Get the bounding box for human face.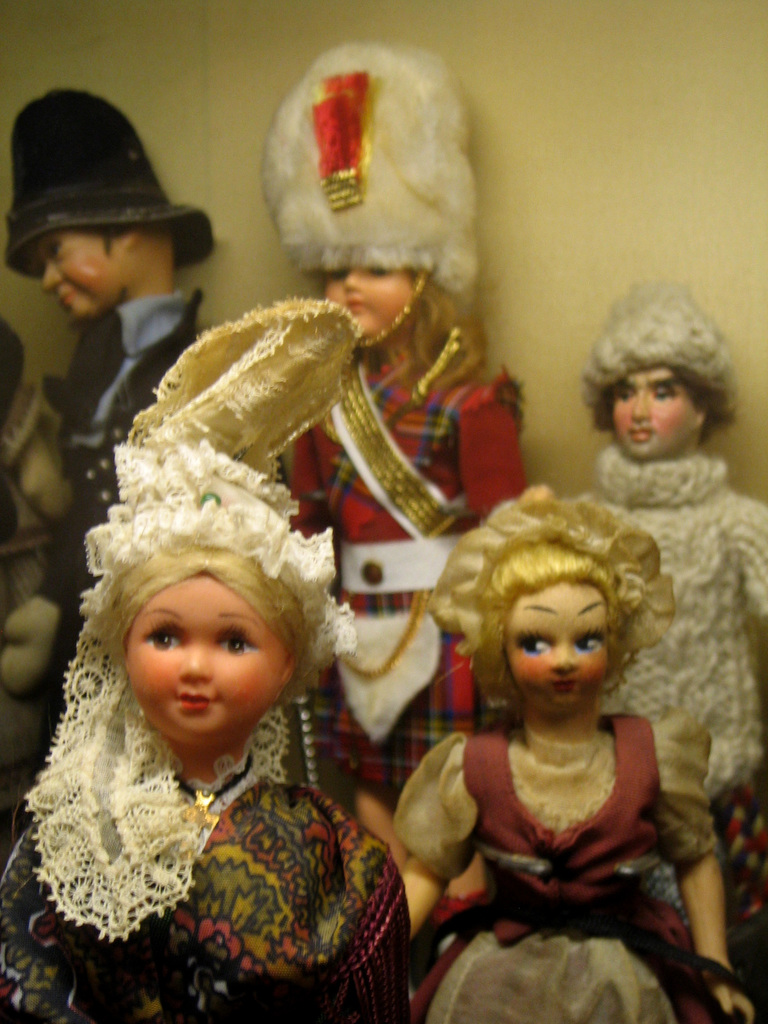
x1=614, y1=369, x2=691, y2=458.
